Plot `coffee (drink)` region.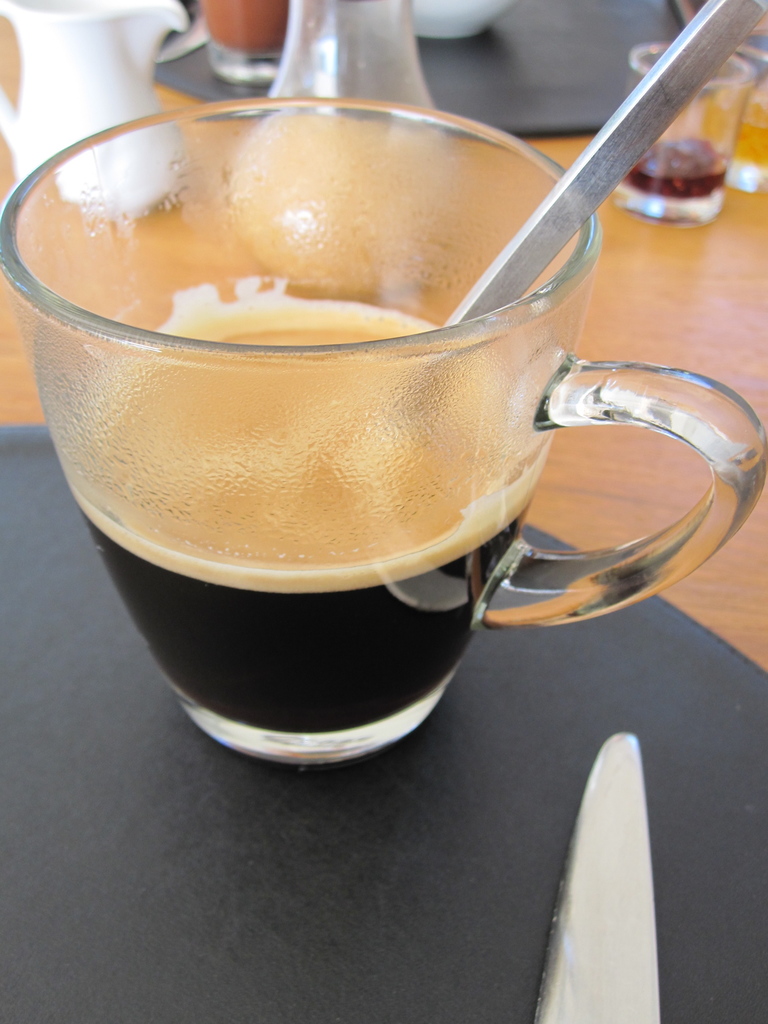
Plotted at [60,305,558,732].
